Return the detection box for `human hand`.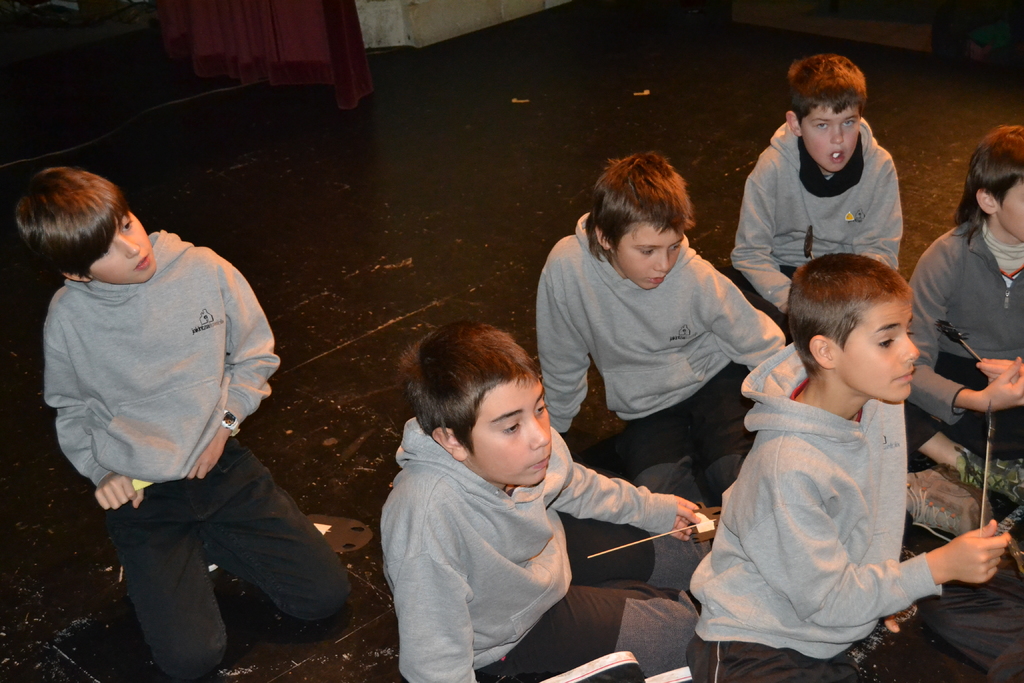
{"x1": 981, "y1": 354, "x2": 1023, "y2": 413}.
